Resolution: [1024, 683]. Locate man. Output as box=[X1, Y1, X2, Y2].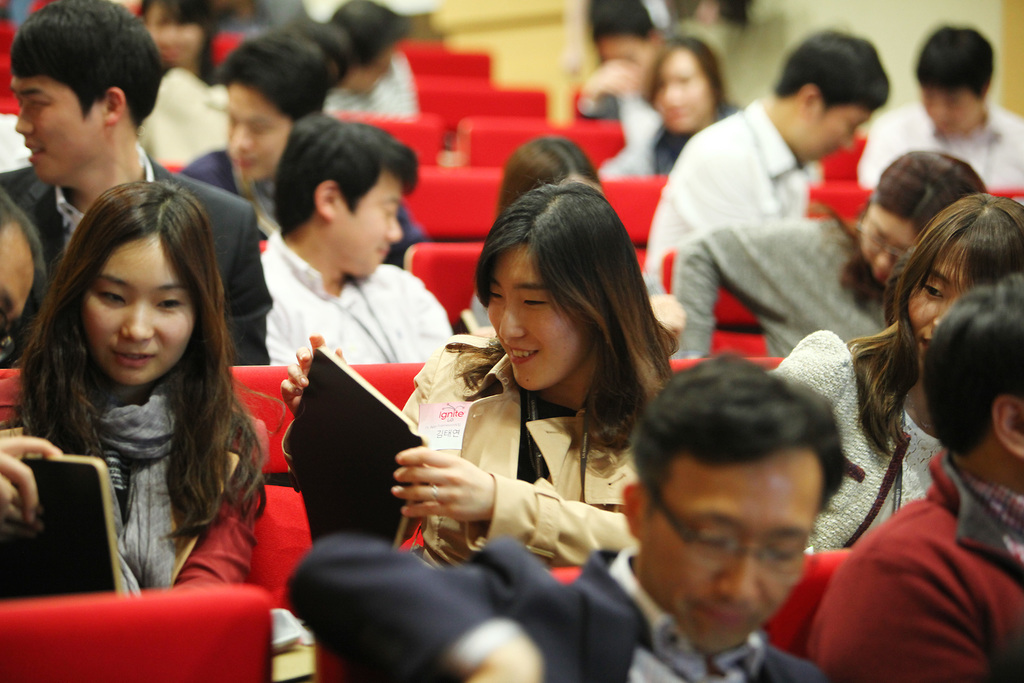
box=[803, 268, 1023, 682].
